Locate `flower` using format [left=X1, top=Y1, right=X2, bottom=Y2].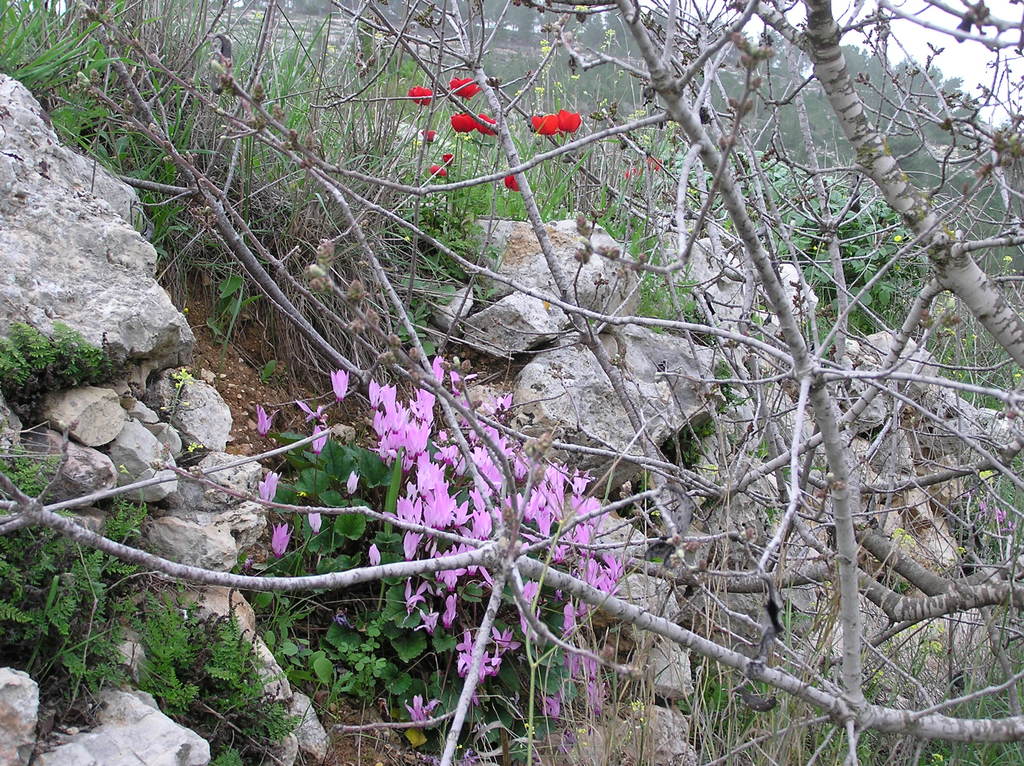
[left=442, top=150, right=459, bottom=166].
